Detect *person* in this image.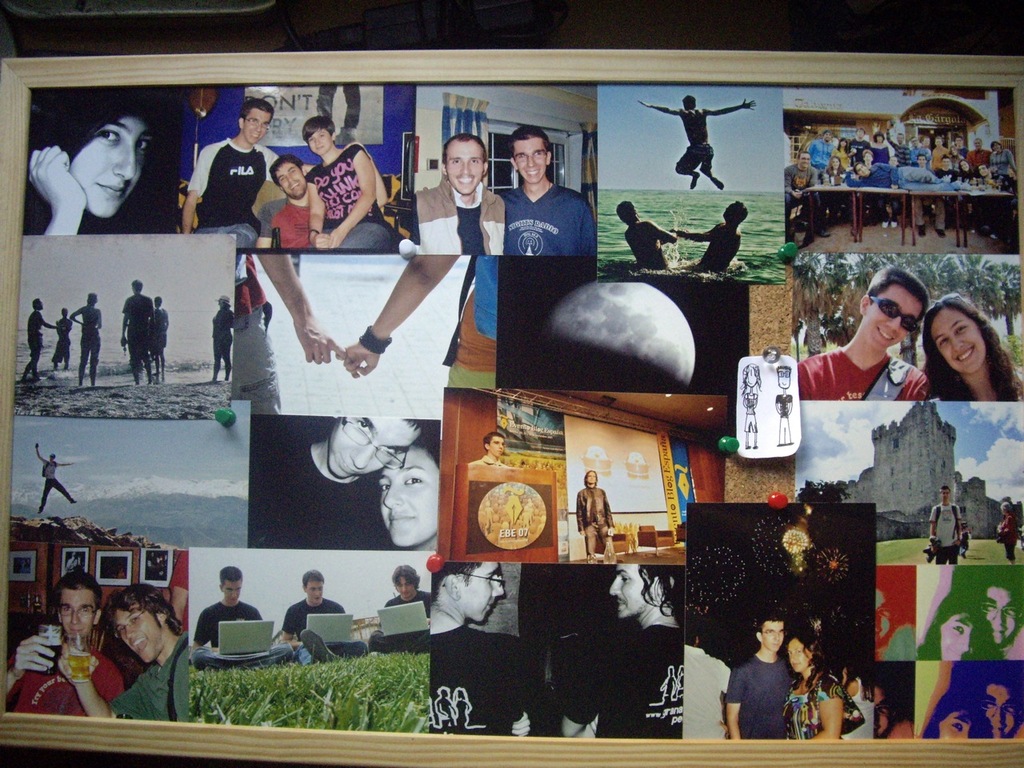
Detection: [left=559, top=566, right=683, bottom=738].
